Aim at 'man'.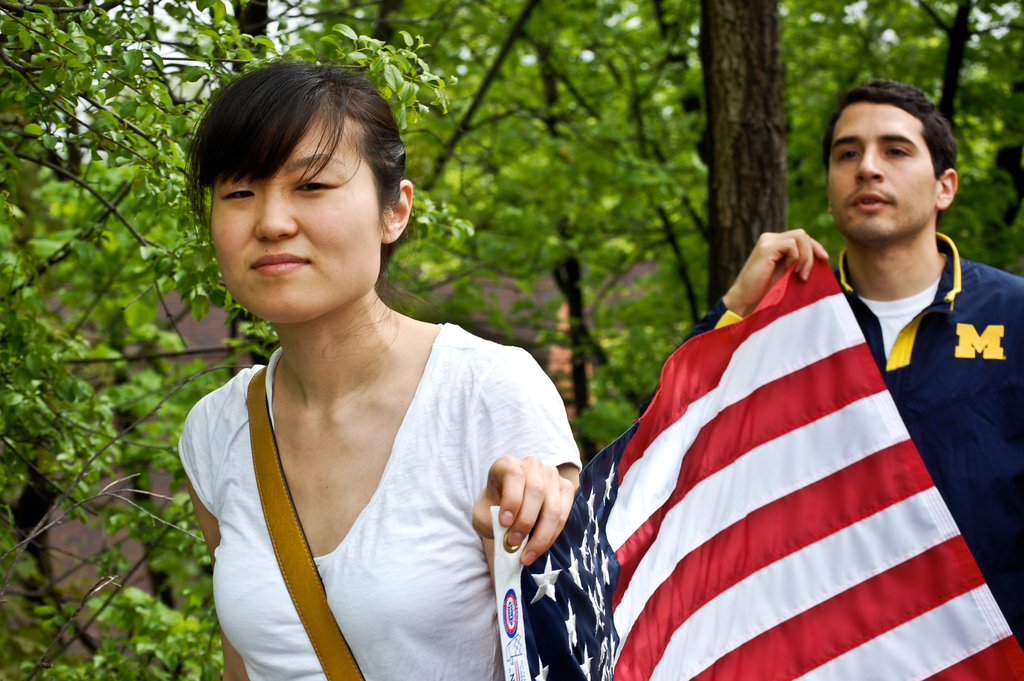
Aimed at pyautogui.locateOnScreen(694, 77, 1023, 629).
